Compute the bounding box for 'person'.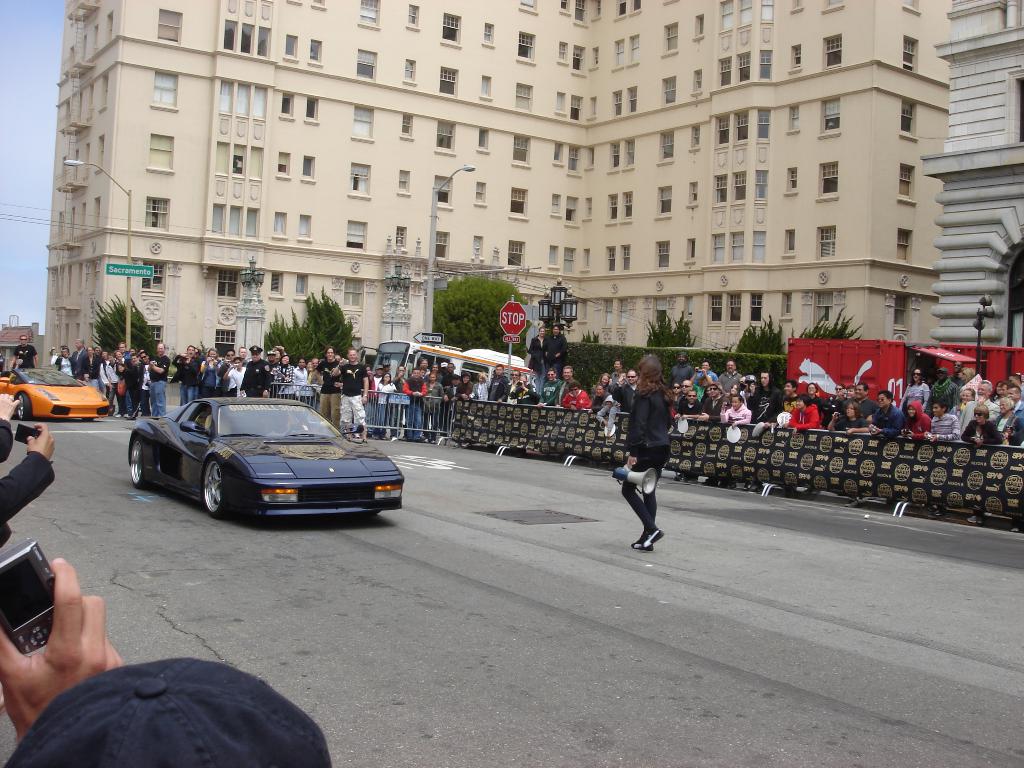
{"x1": 538, "y1": 371, "x2": 561, "y2": 409}.
